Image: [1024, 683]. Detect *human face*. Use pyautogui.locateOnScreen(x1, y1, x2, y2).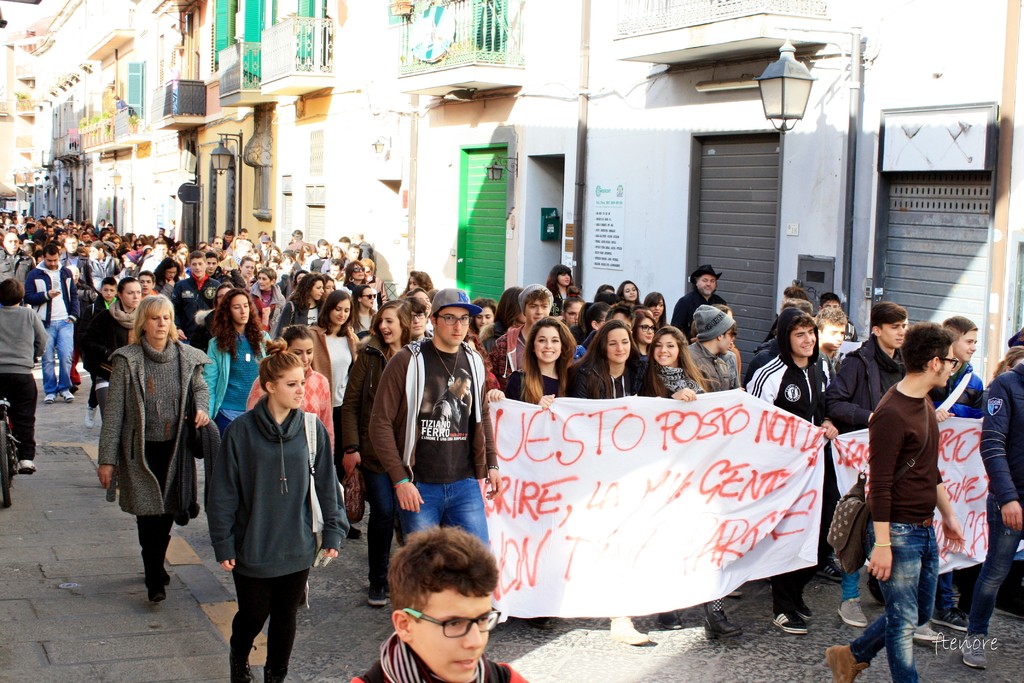
pyautogui.locateOnScreen(526, 300, 549, 323).
